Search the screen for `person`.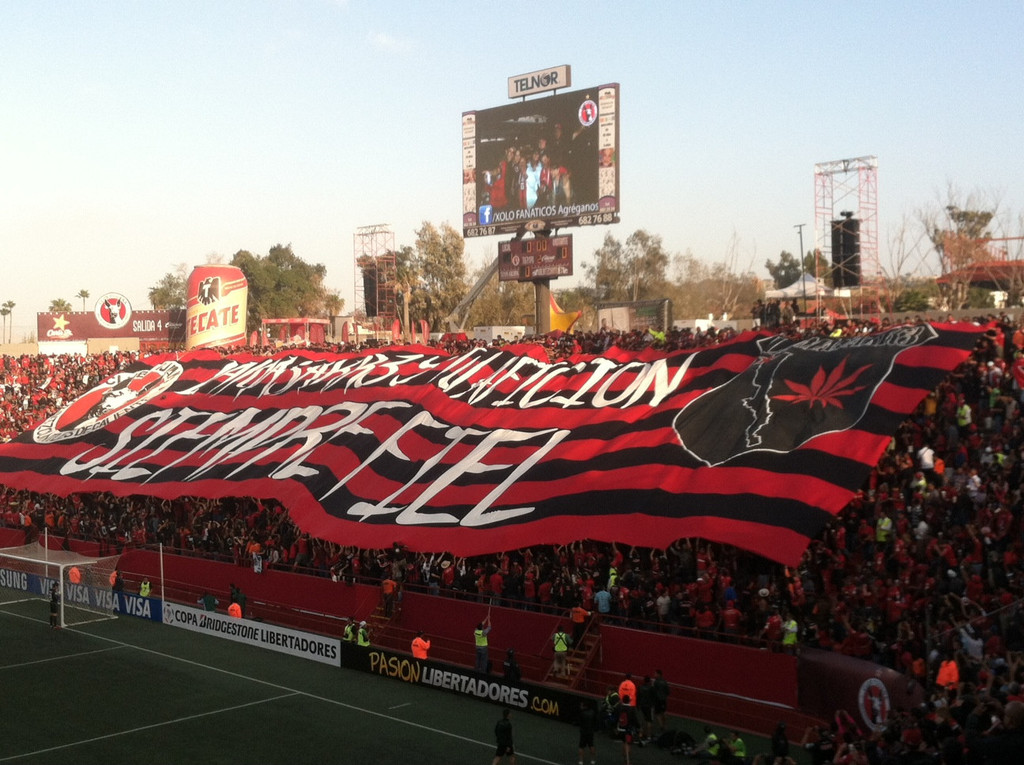
Found at <box>51,580,59,628</box>.
